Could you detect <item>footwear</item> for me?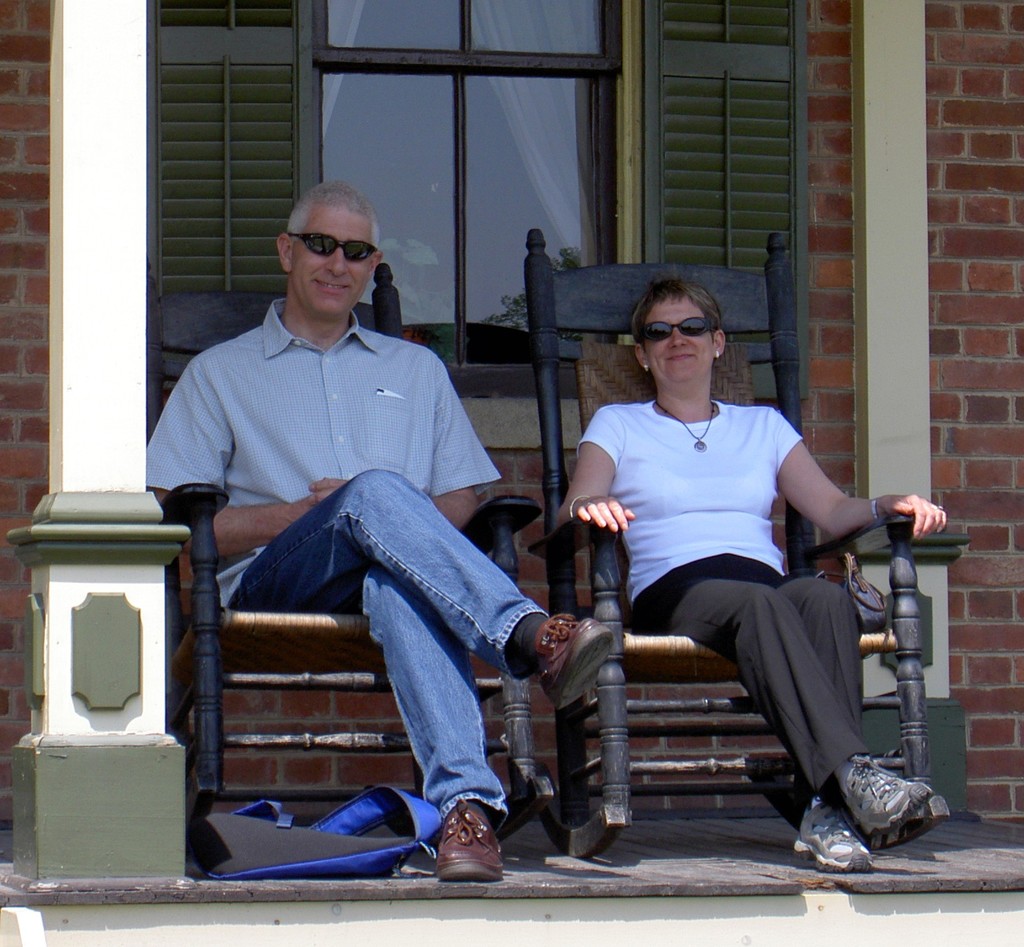
Detection result: {"left": 832, "top": 757, "right": 938, "bottom": 838}.
